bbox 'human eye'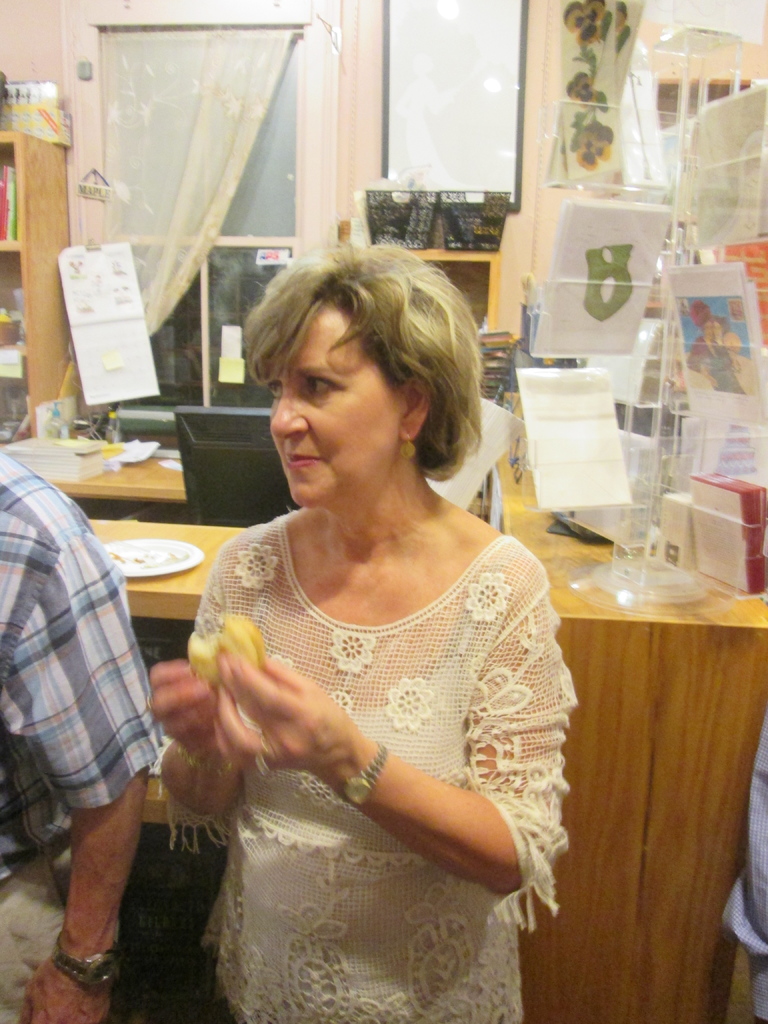
select_region(267, 378, 277, 399)
